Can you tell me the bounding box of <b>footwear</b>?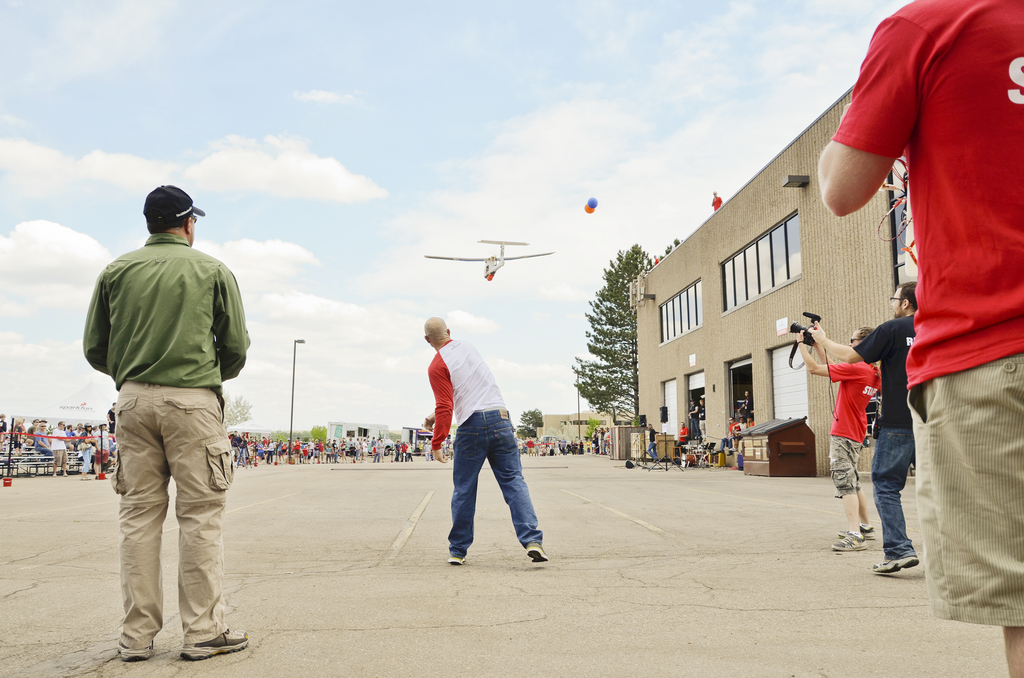
(79,473,89,481).
